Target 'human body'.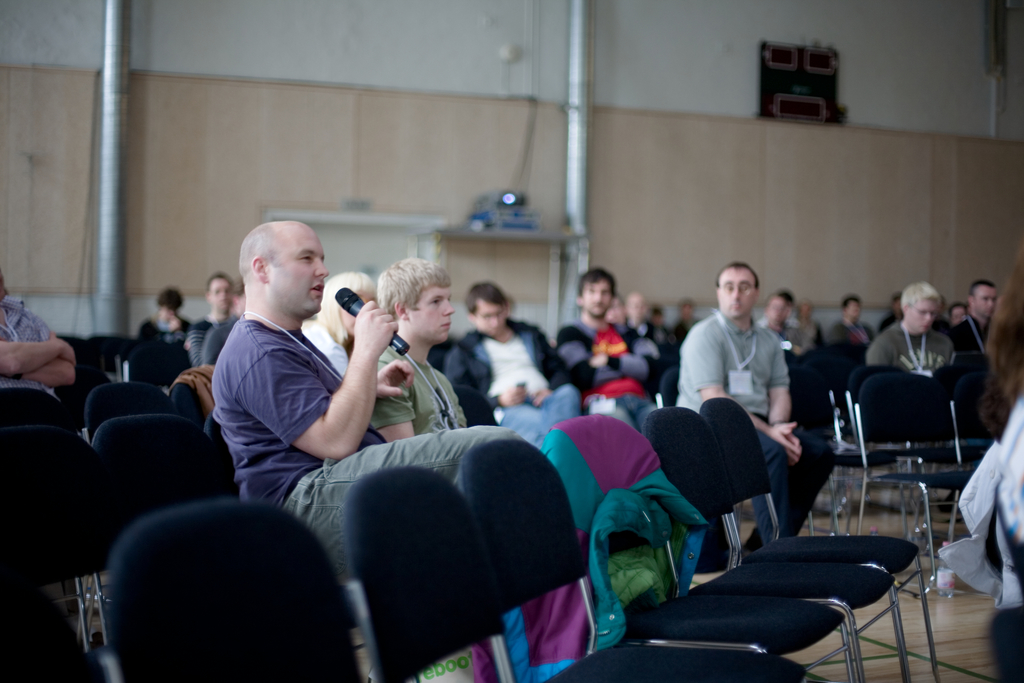
Target region: [302,319,357,377].
